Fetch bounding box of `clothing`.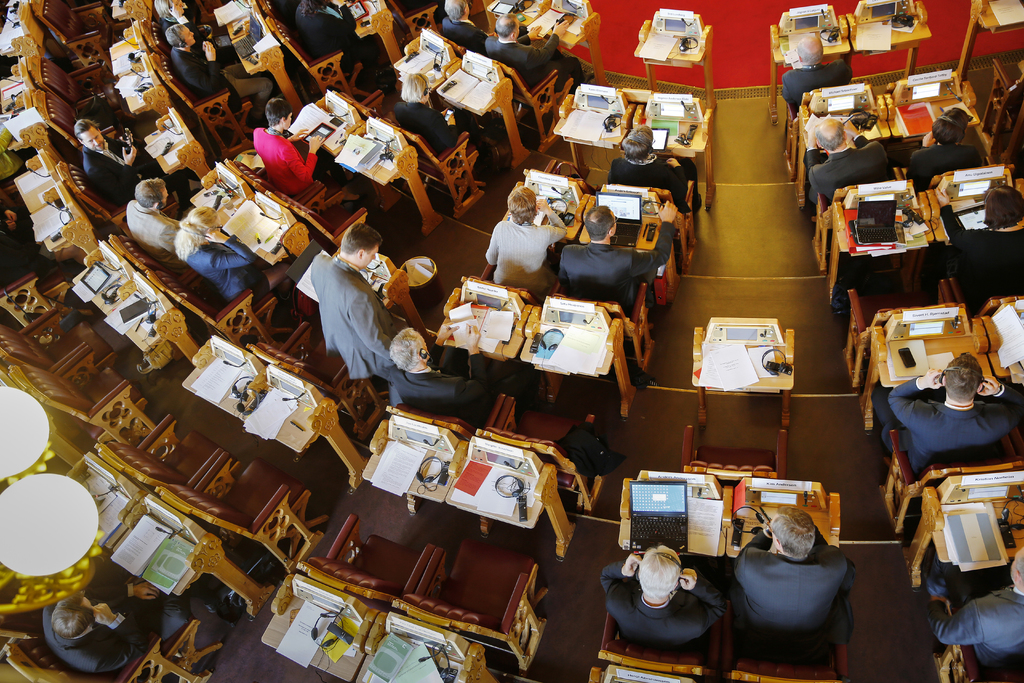
Bbox: <bbox>438, 18, 526, 48</bbox>.
